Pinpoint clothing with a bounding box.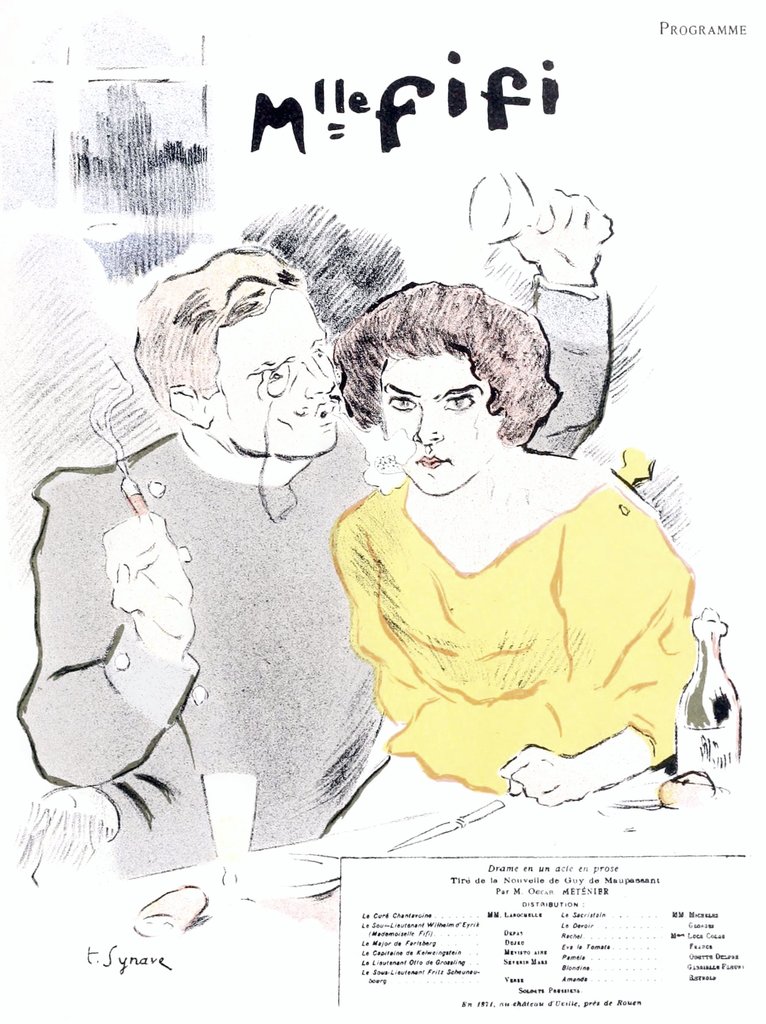
(11, 321, 621, 874).
